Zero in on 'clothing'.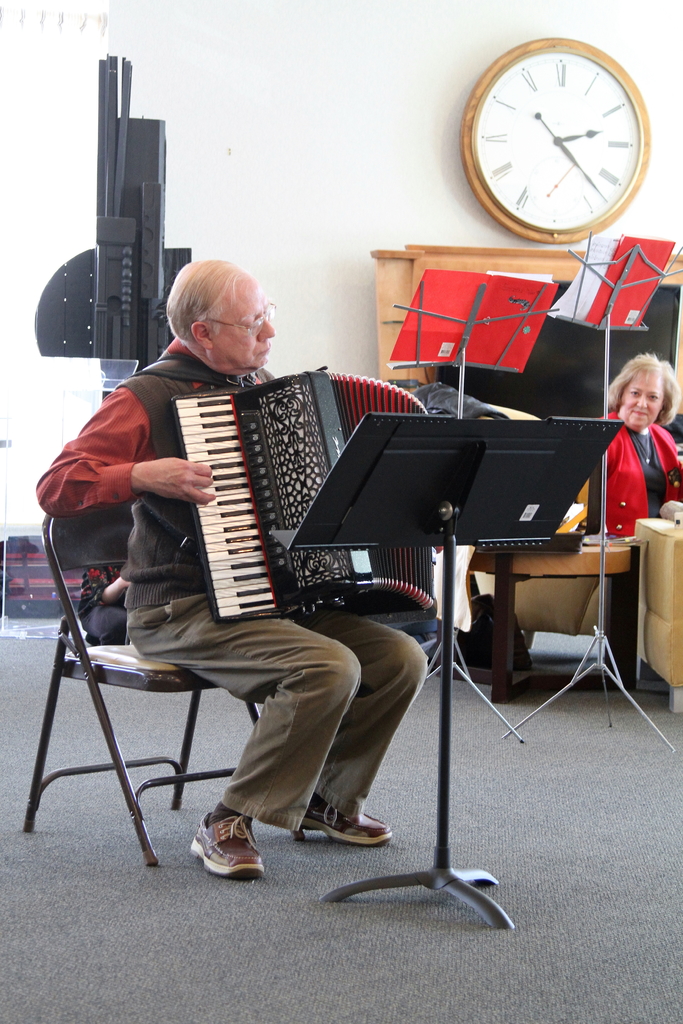
Zeroed in: [x1=128, y1=337, x2=278, y2=611].
